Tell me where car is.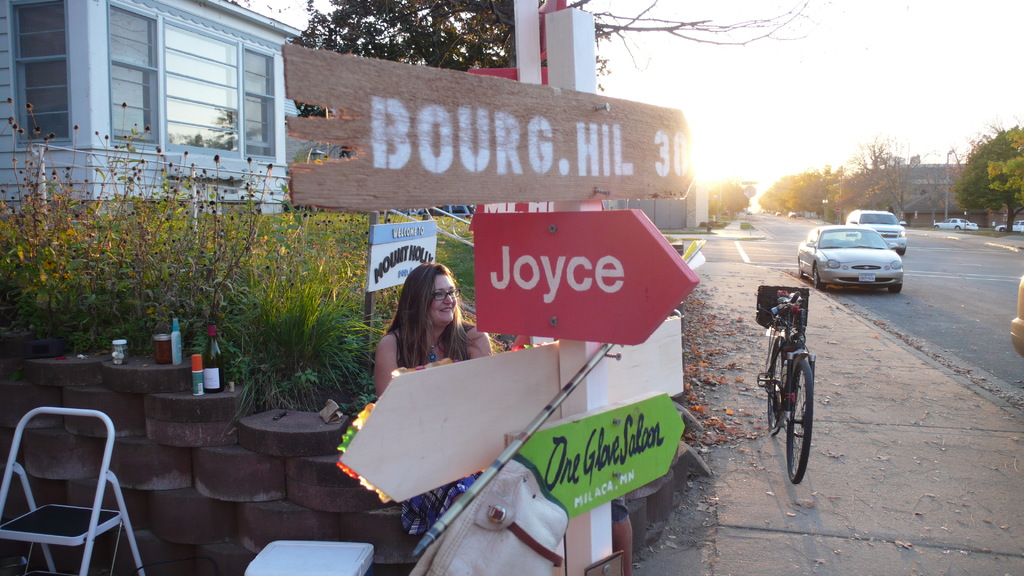
car is at select_region(798, 225, 902, 289).
